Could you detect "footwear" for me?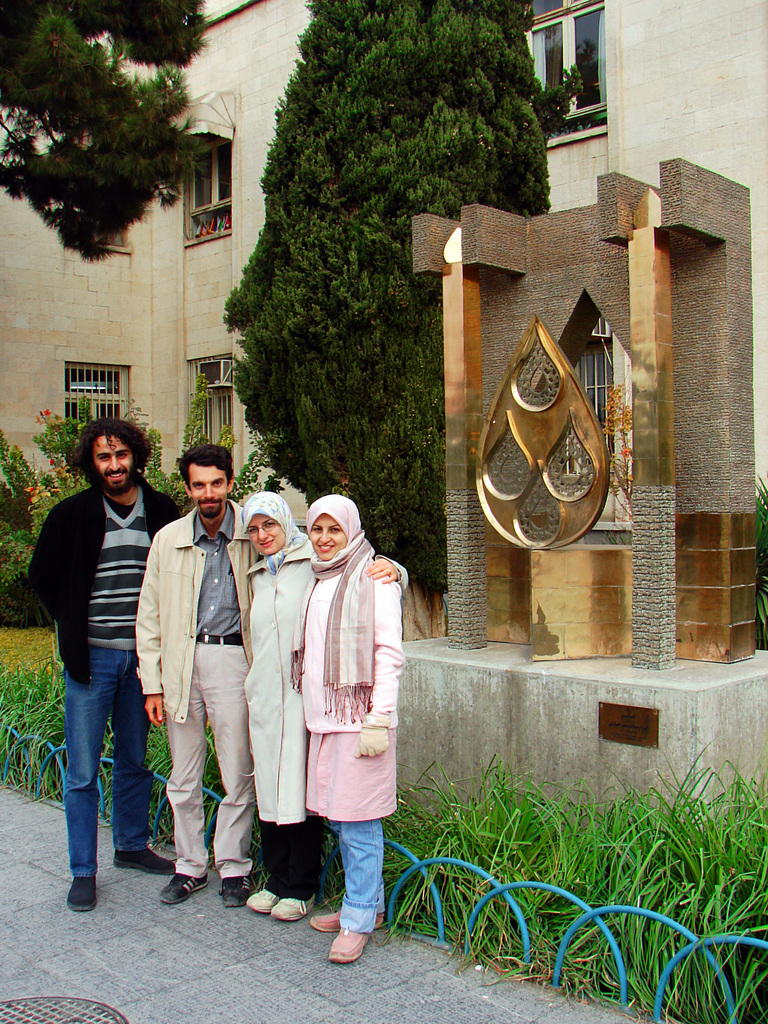
Detection result: bbox=(239, 877, 285, 920).
